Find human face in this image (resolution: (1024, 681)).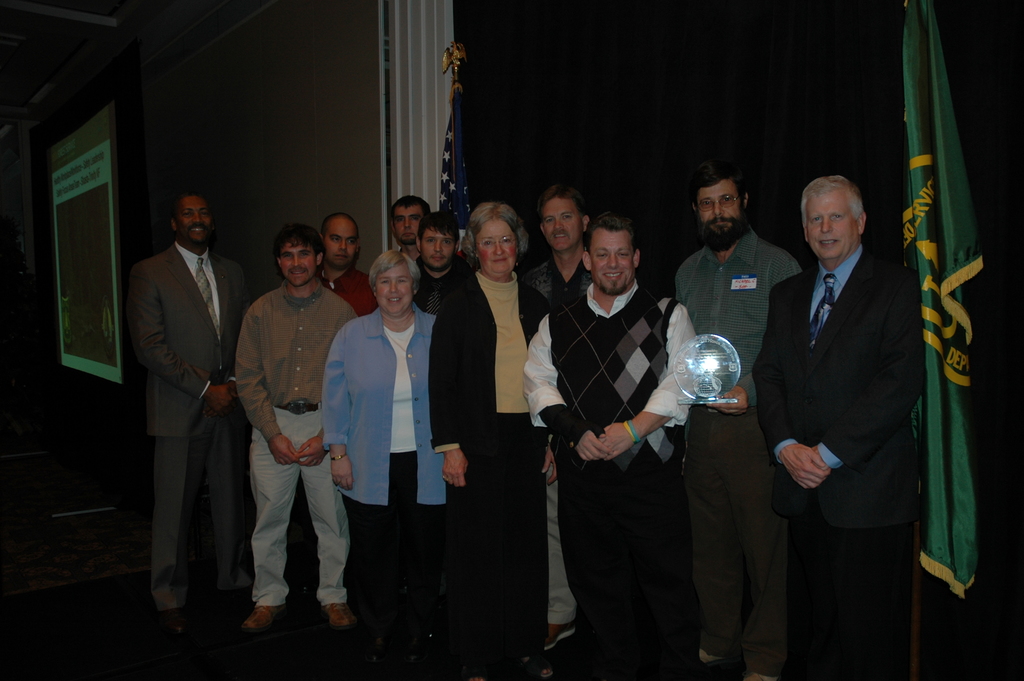
box(542, 198, 580, 250).
